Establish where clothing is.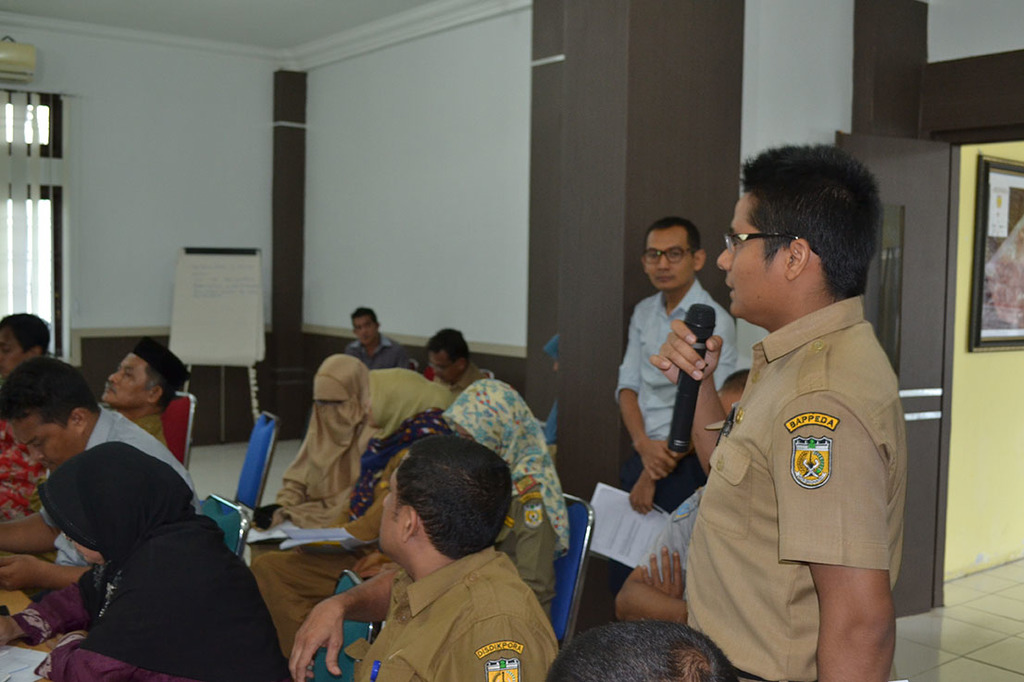
Established at bbox=[681, 264, 913, 648].
